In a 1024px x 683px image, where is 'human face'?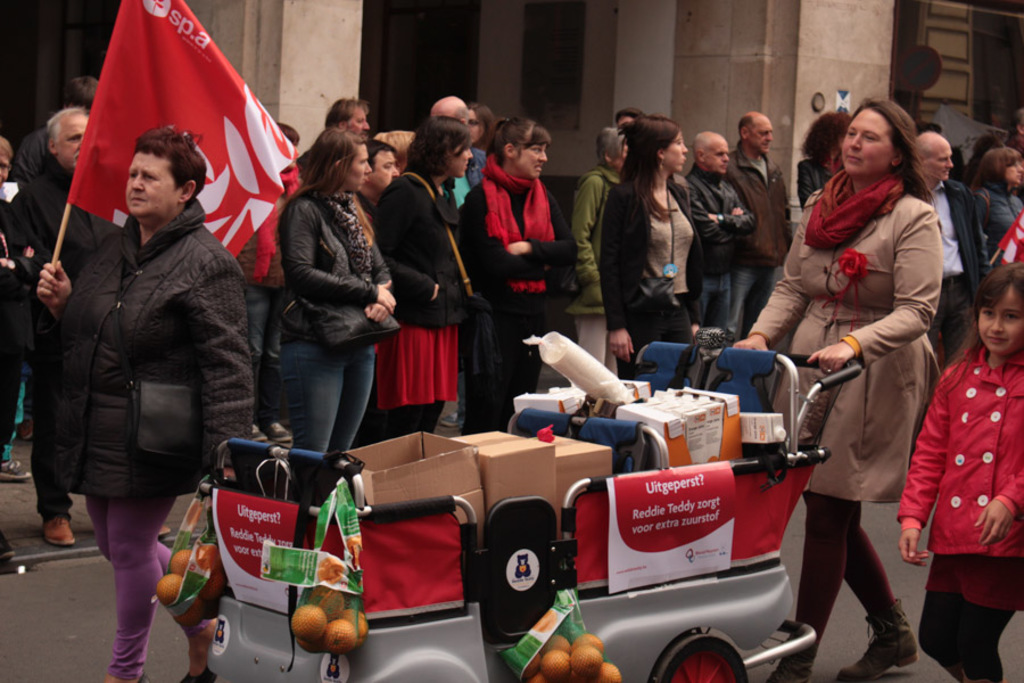
{"x1": 839, "y1": 108, "x2": 892, "y2": 175}.
